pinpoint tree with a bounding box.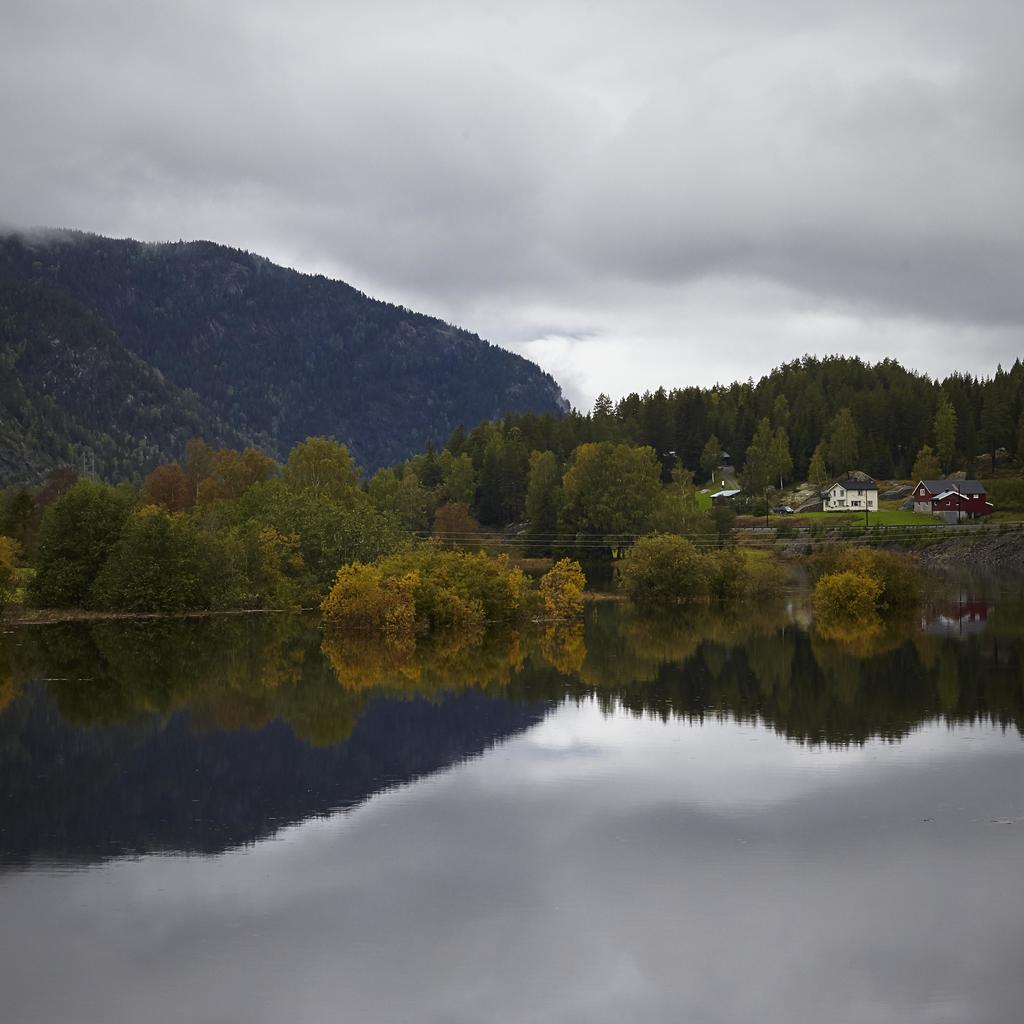
Rect(536, 551, 591, 612).
